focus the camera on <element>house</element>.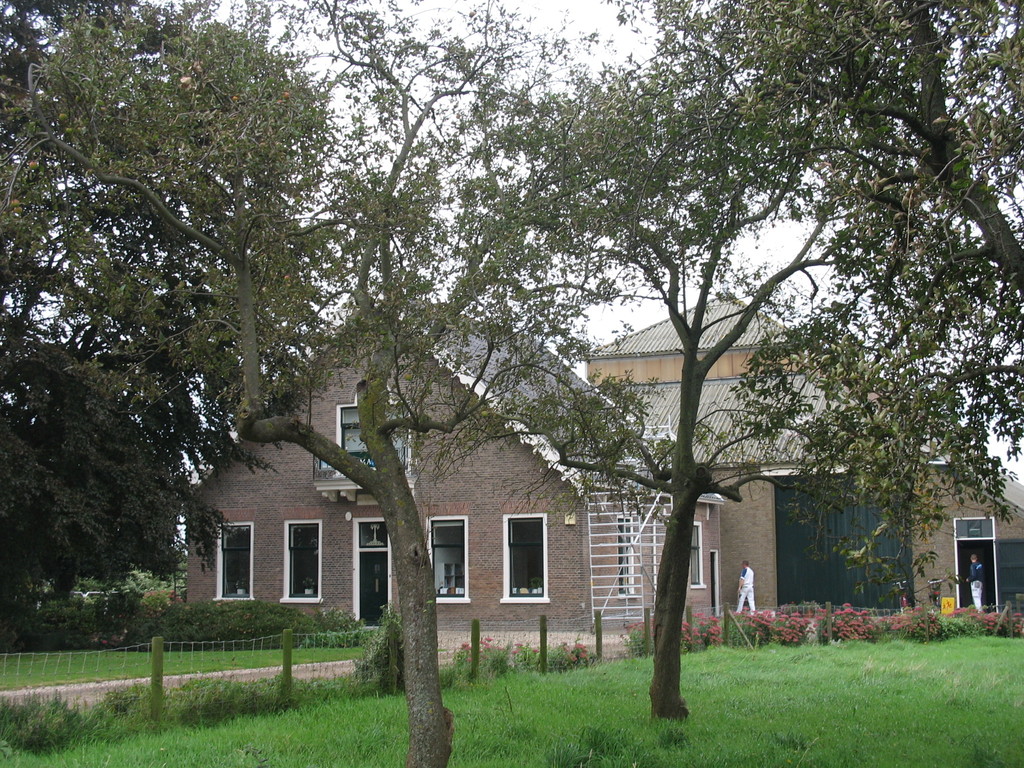
Focus region: [165,358,739,670].
